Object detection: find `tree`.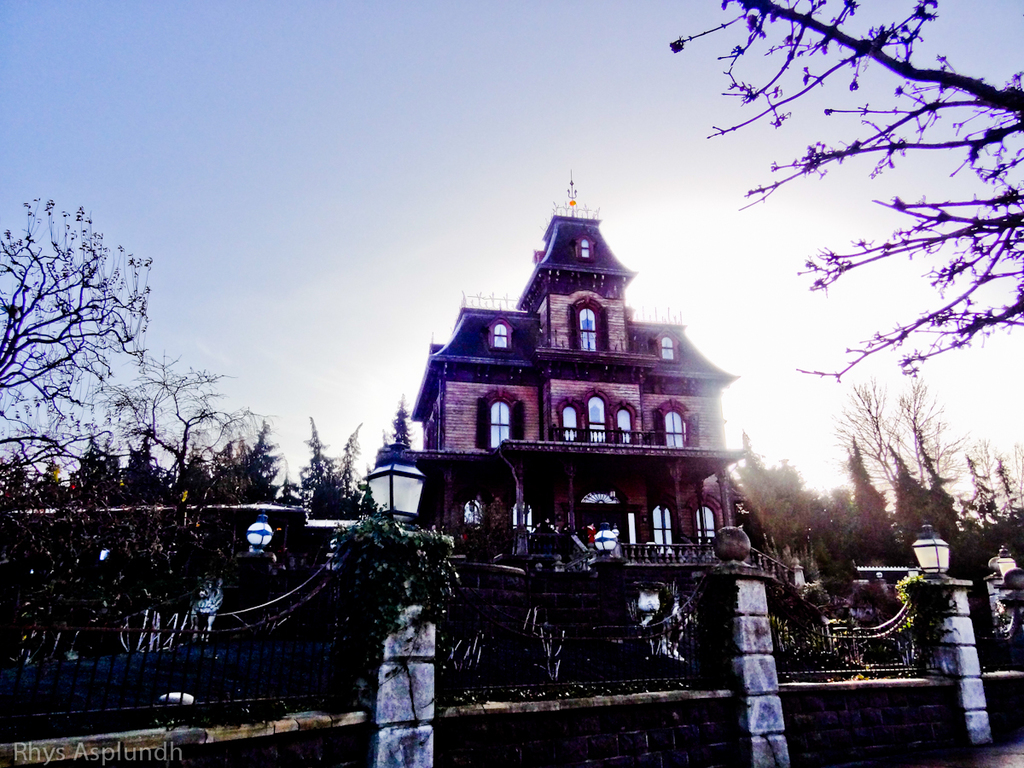
BBox(842, 442, 919, 553).
